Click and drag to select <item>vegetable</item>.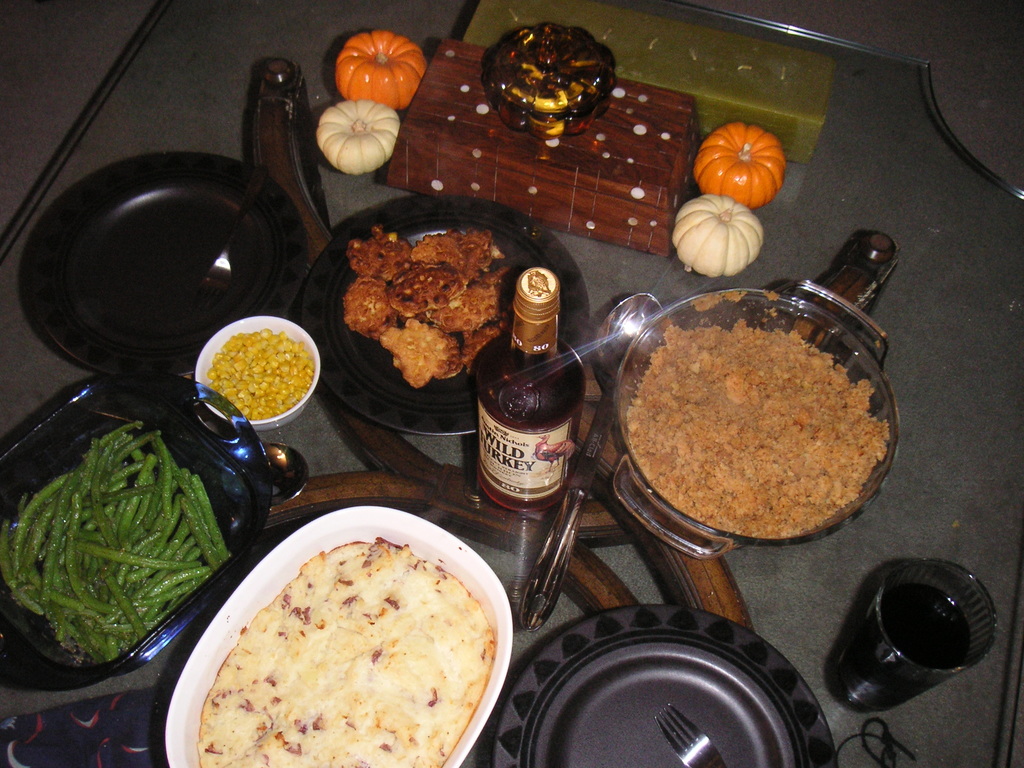
Selection: region(317, 99, 397, 175).
